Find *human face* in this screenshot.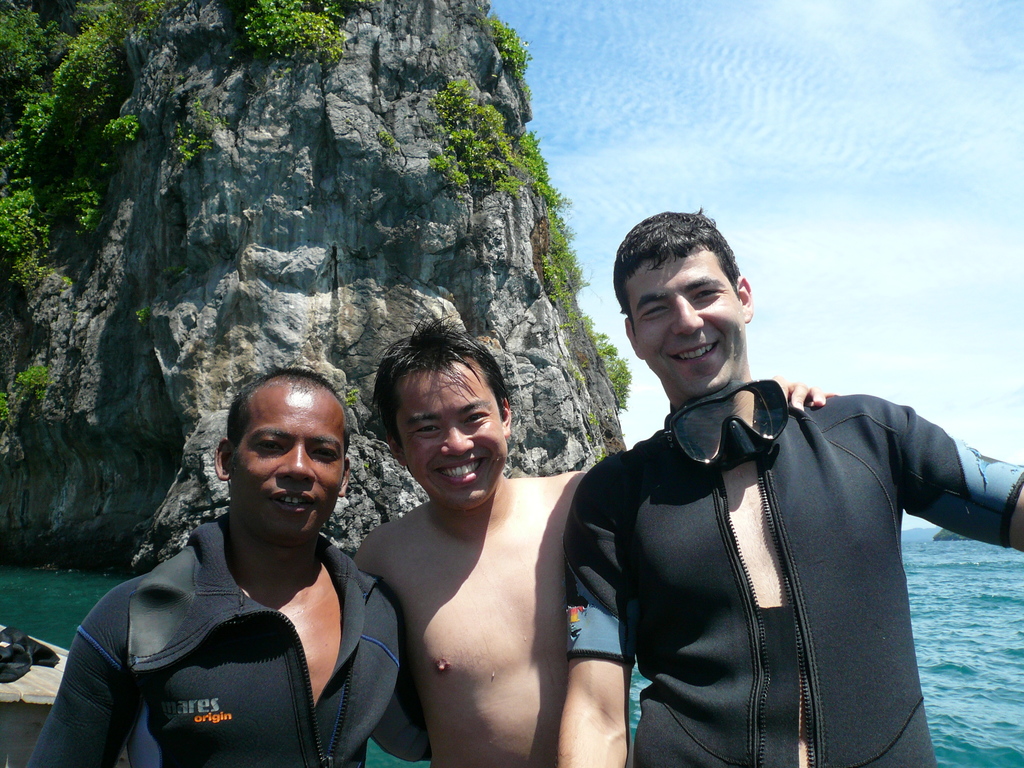
The bounding box for *human face* is <region>628, 257, 747, 392</region>.
